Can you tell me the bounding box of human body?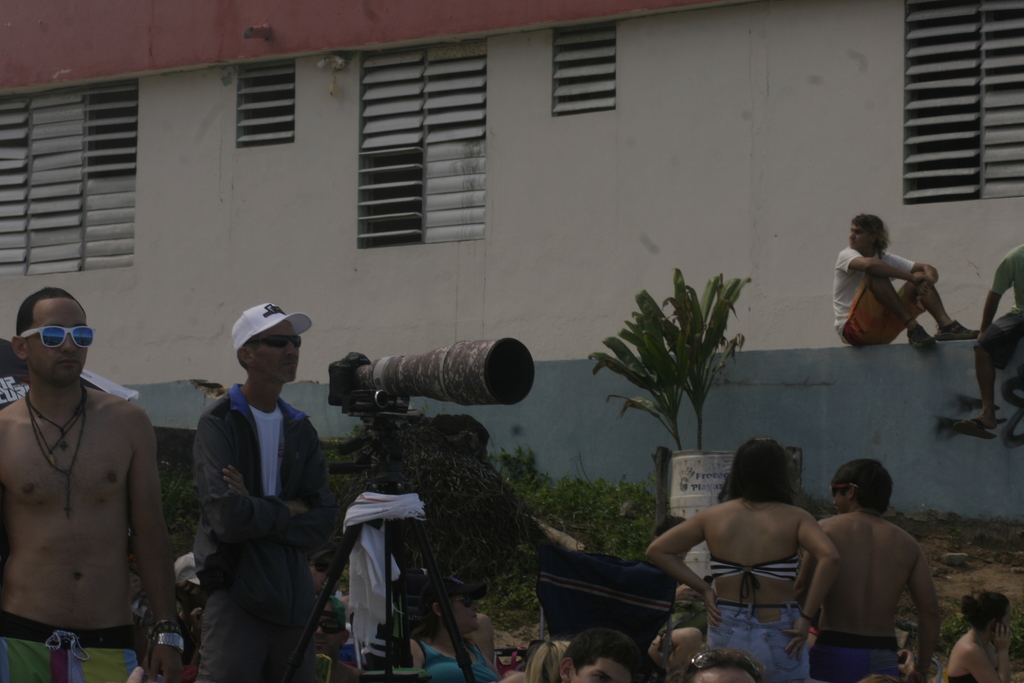
left=803, top=452, right=936, bottom=677.
